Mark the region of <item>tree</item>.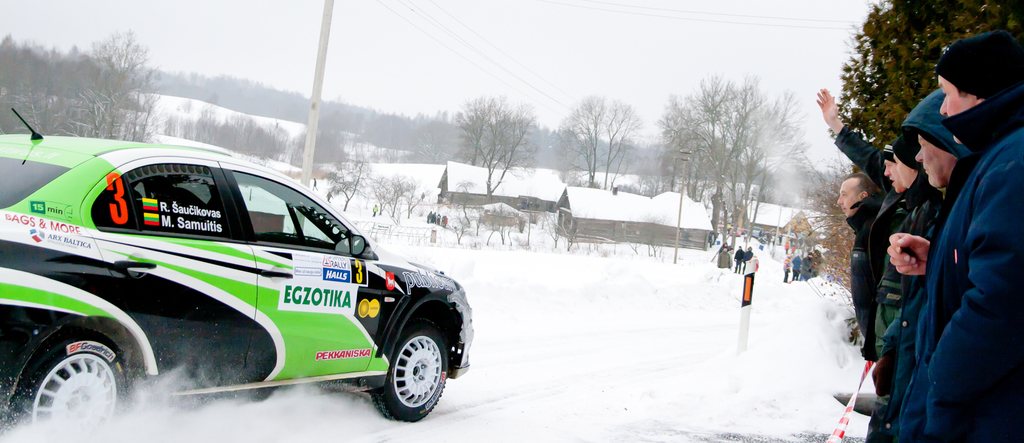
Region: 434,93,555,197.
